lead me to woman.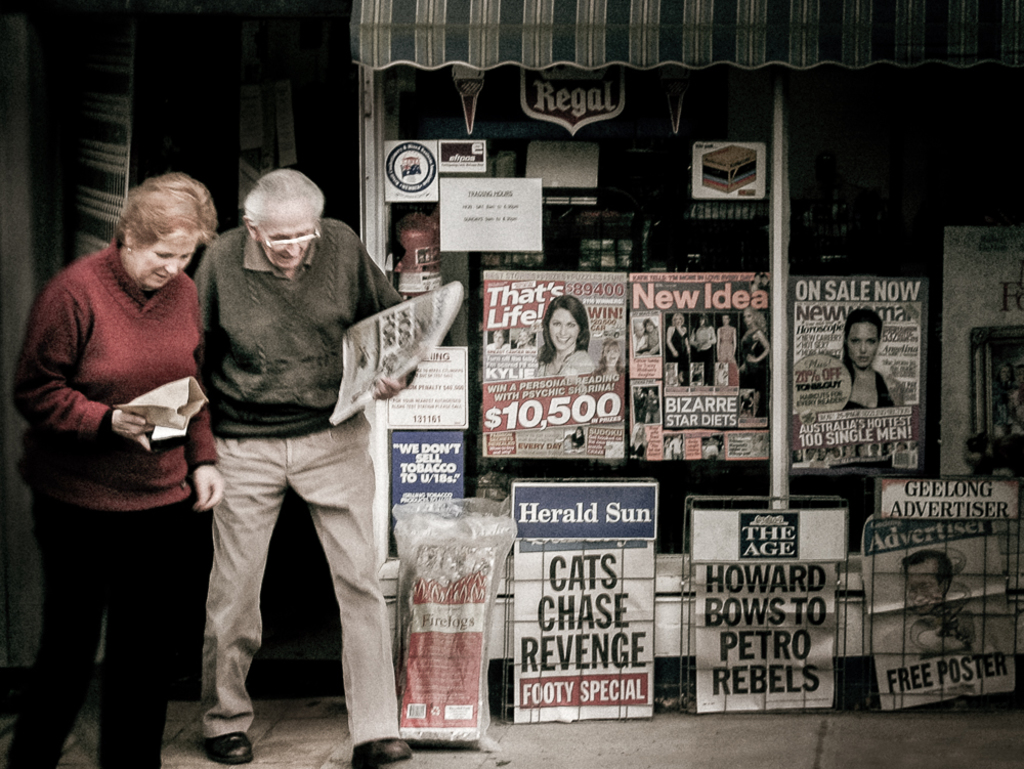
Lead to <region>642, 323, 654, 353</region>.
